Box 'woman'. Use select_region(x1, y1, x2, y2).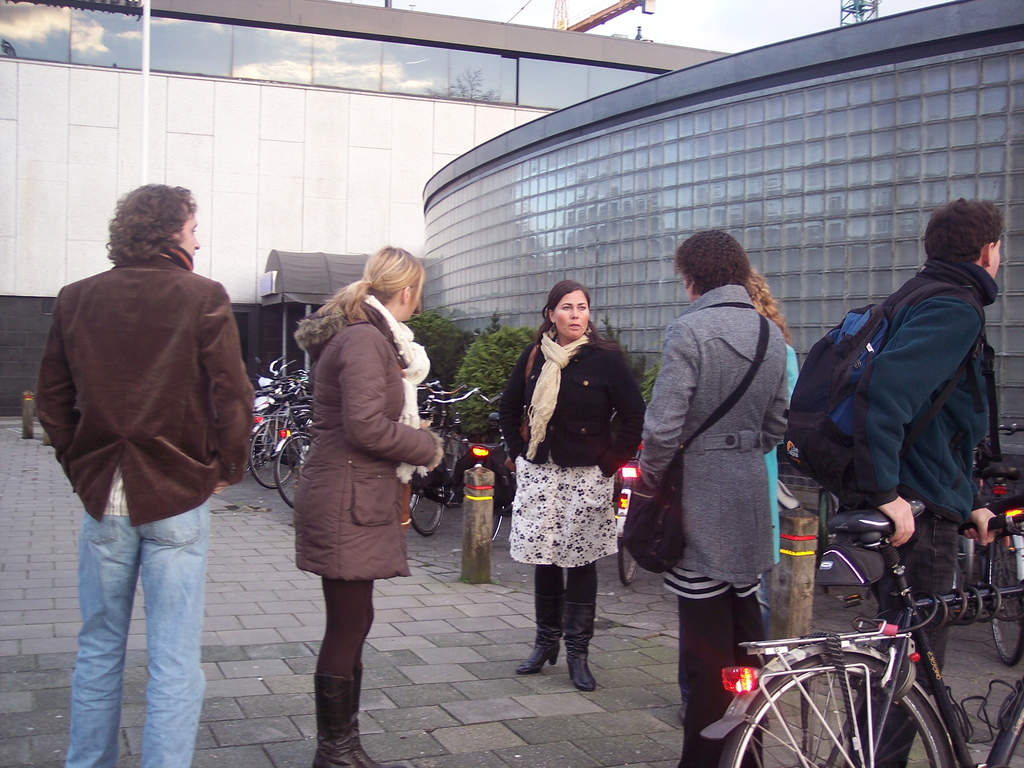
select_region(741, 259, 798, 651).
